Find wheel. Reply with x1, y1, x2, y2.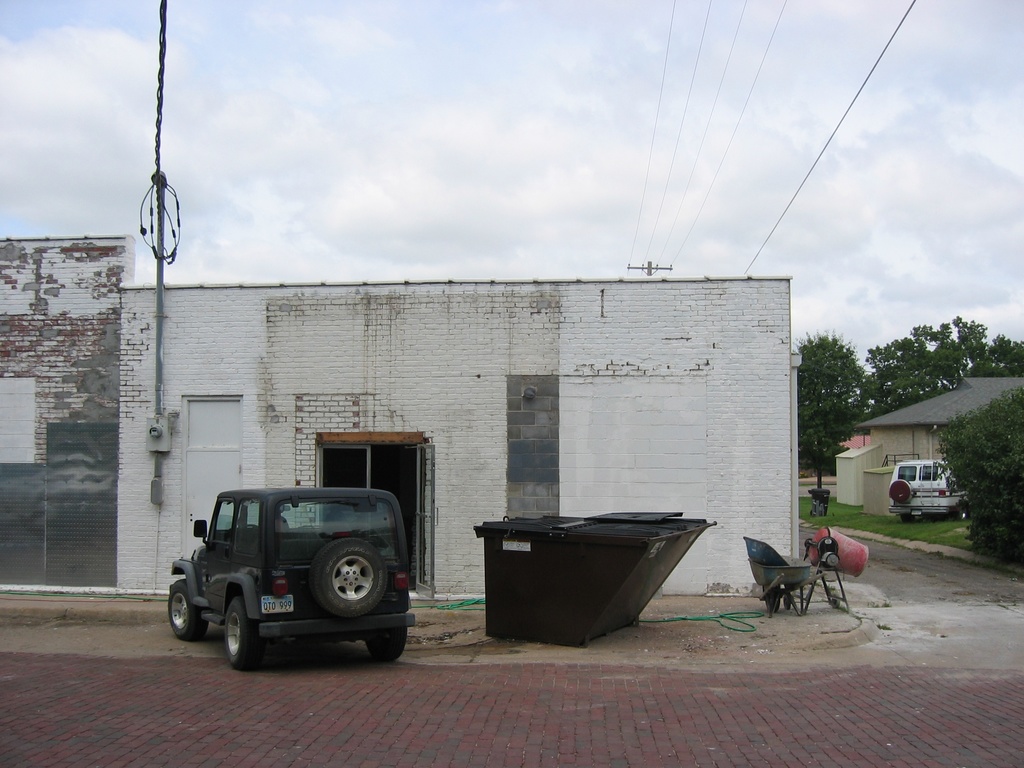
784, 595, 791, 609.
